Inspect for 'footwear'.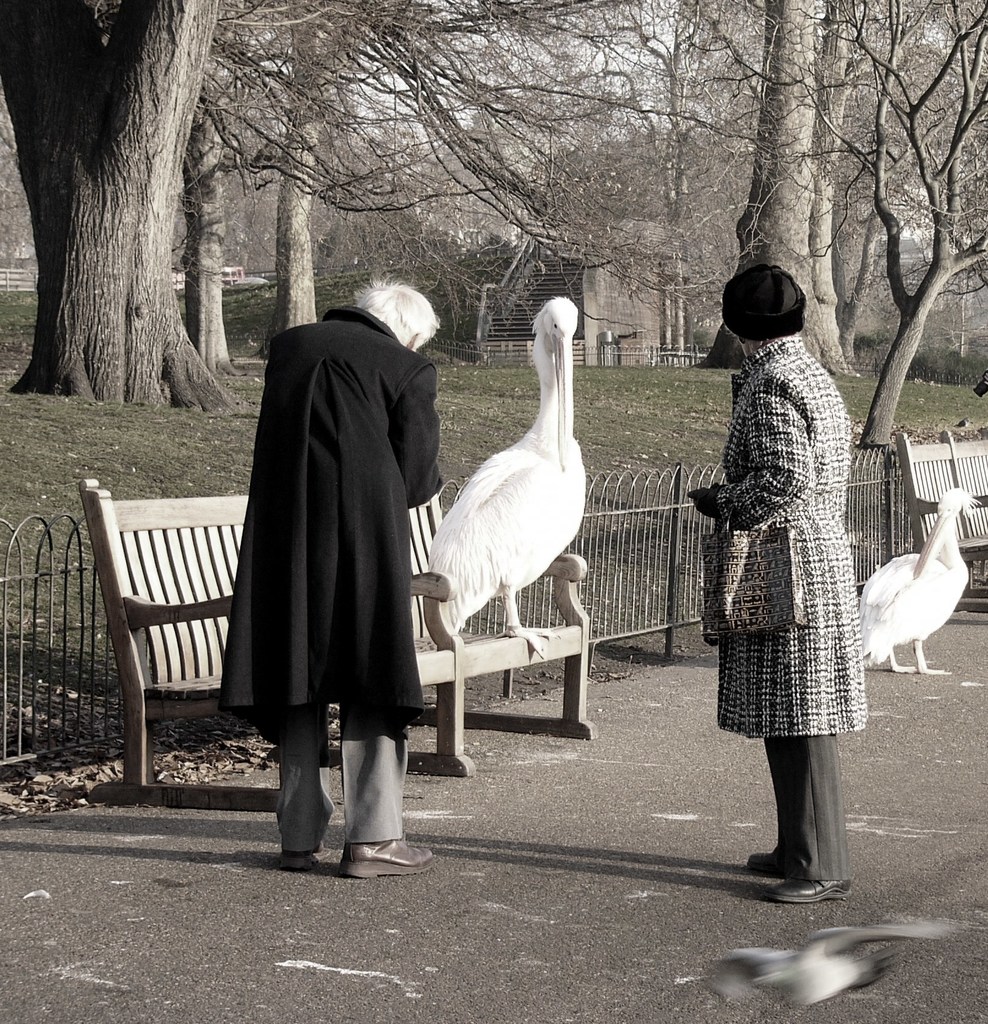
Inspection: 282:844:336:872.
